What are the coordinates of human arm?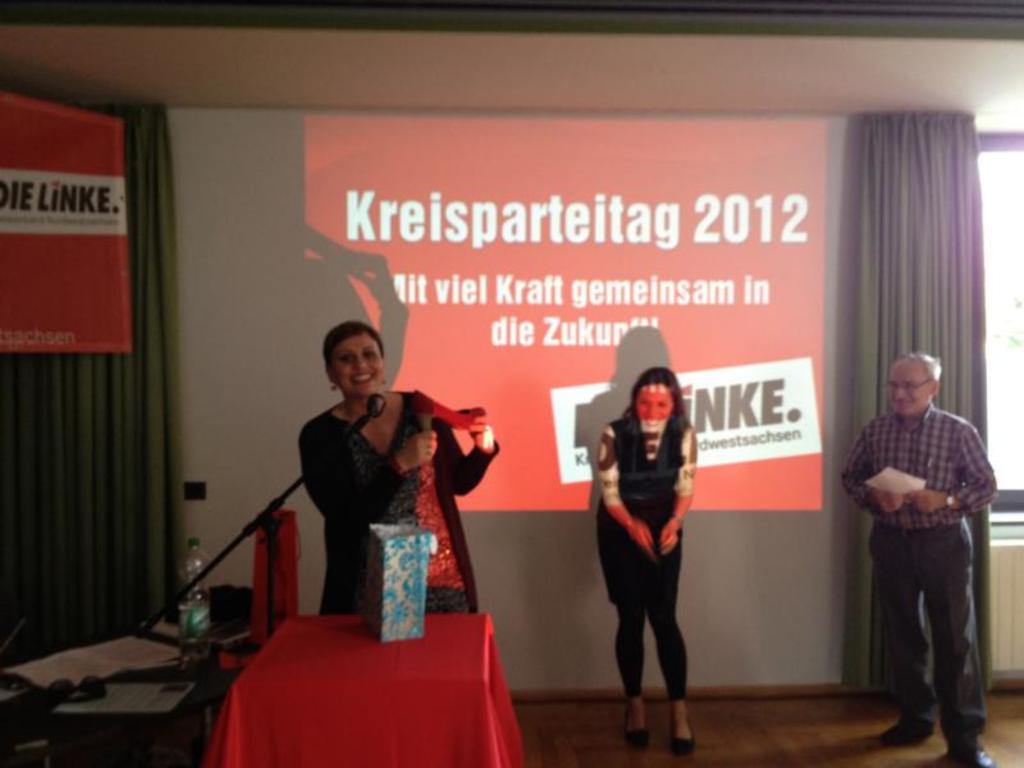
910/420/1000/516.
